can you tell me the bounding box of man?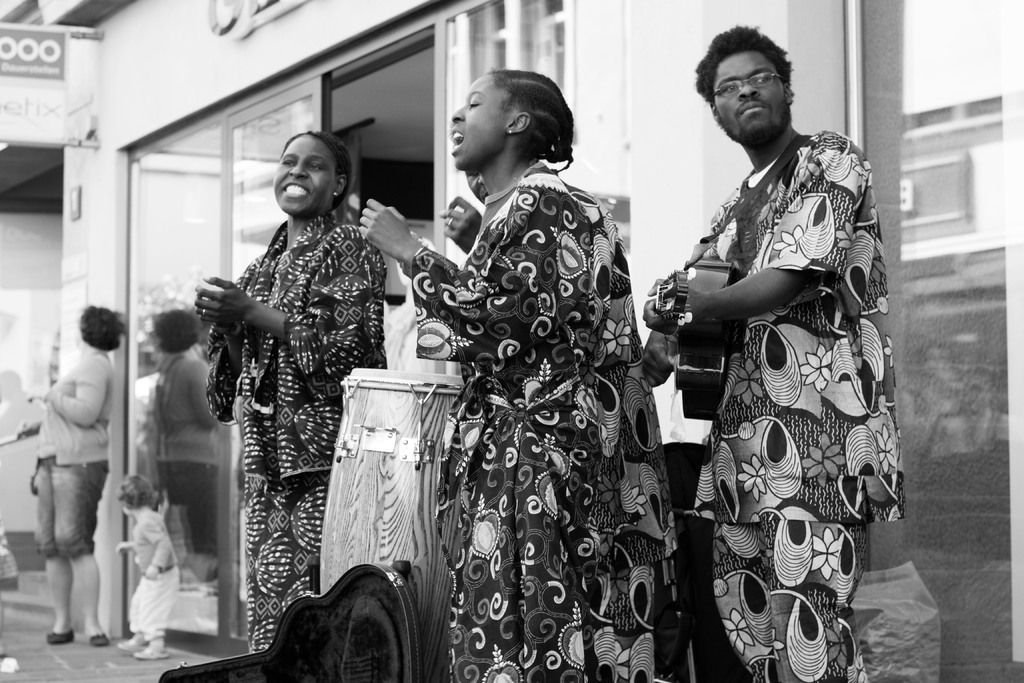
left=643, top=27, right=907, bottom=682.
